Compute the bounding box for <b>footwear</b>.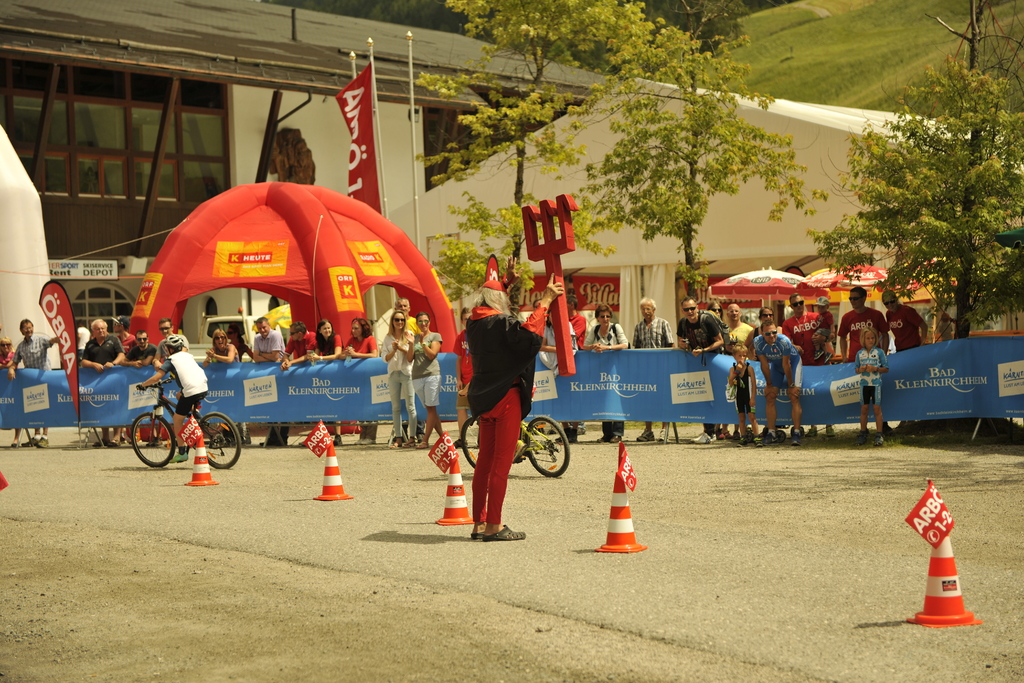
733,431,742,440.
